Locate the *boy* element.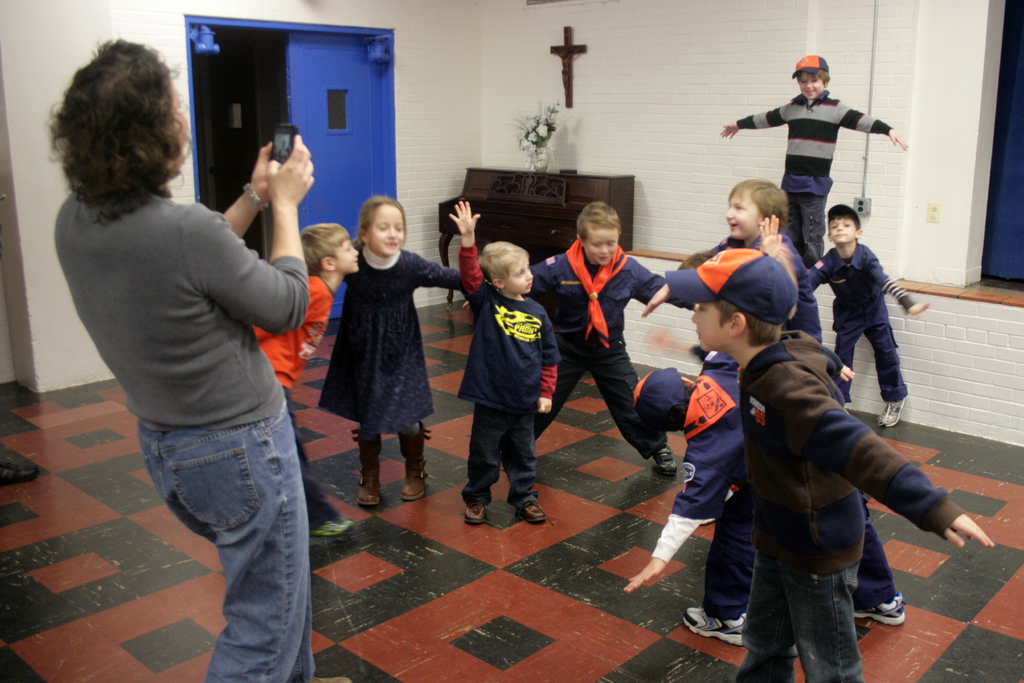
Element bbox: (left=464, top=201, right=699, bottom=475).
